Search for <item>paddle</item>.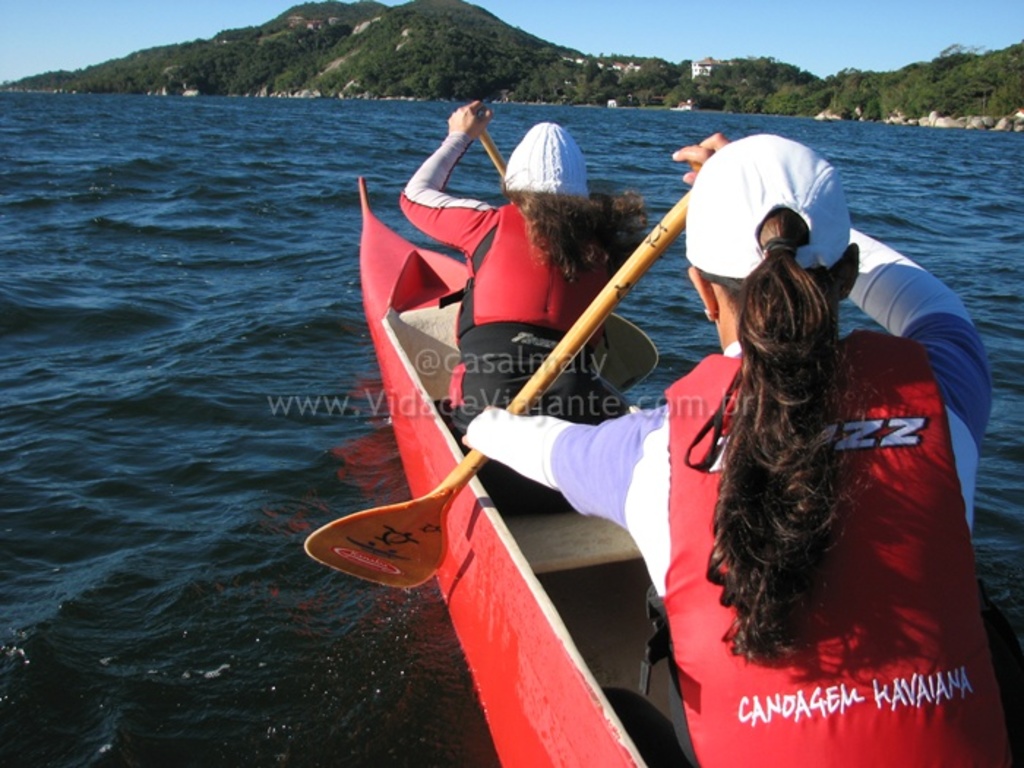
Found at [462, 94, 556, 224].
